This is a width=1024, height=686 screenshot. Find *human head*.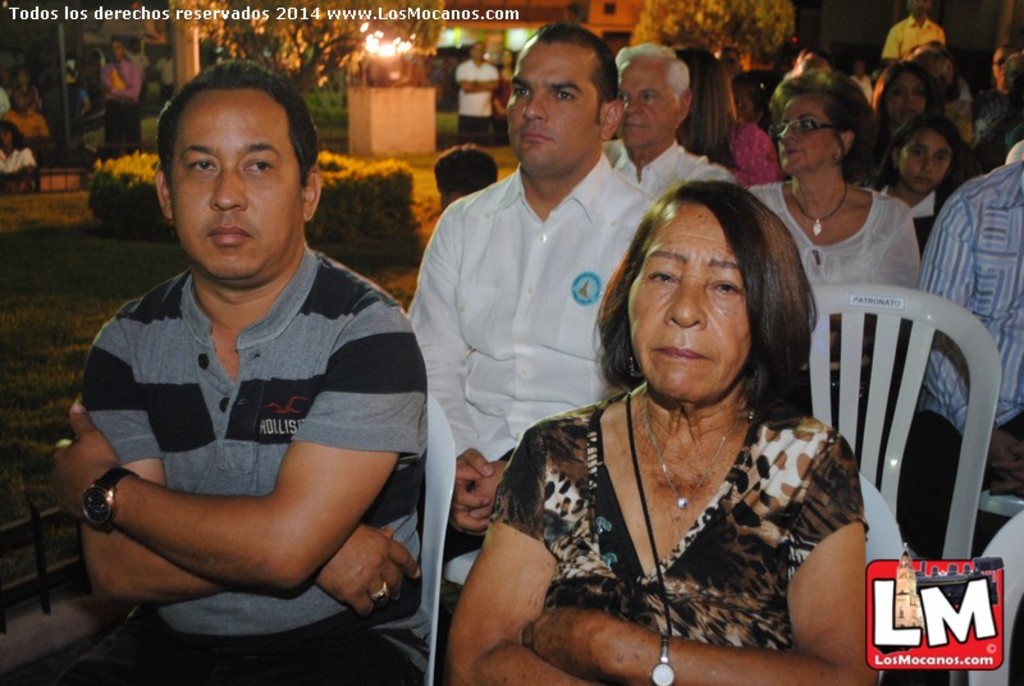
Bounding box: box(676, 45, 726, 142).
